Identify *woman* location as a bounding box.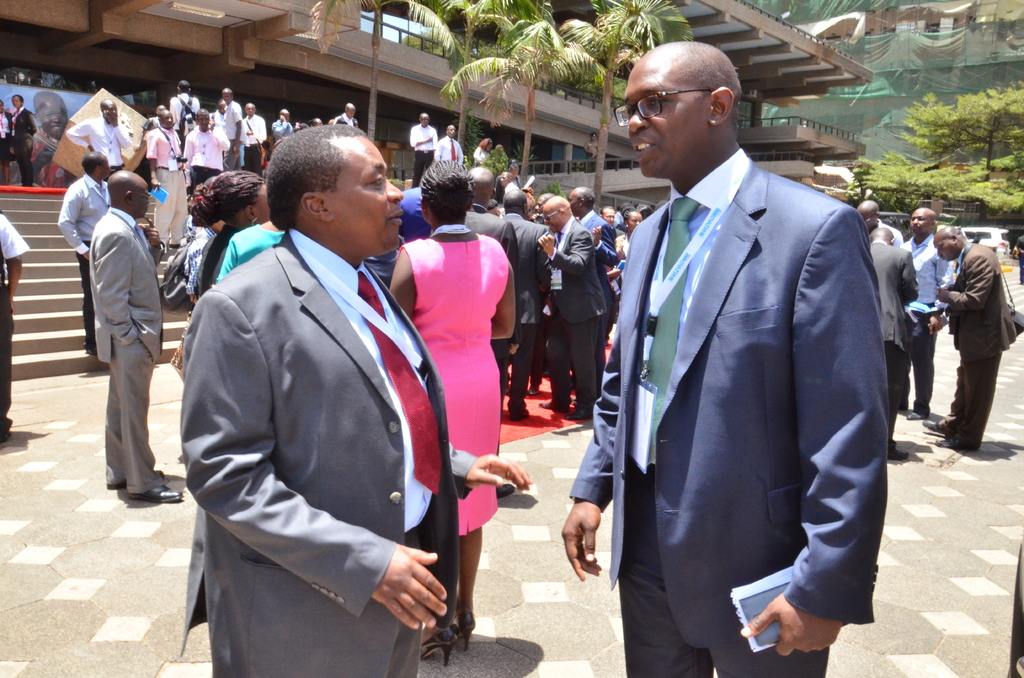
367,150,532,663.
